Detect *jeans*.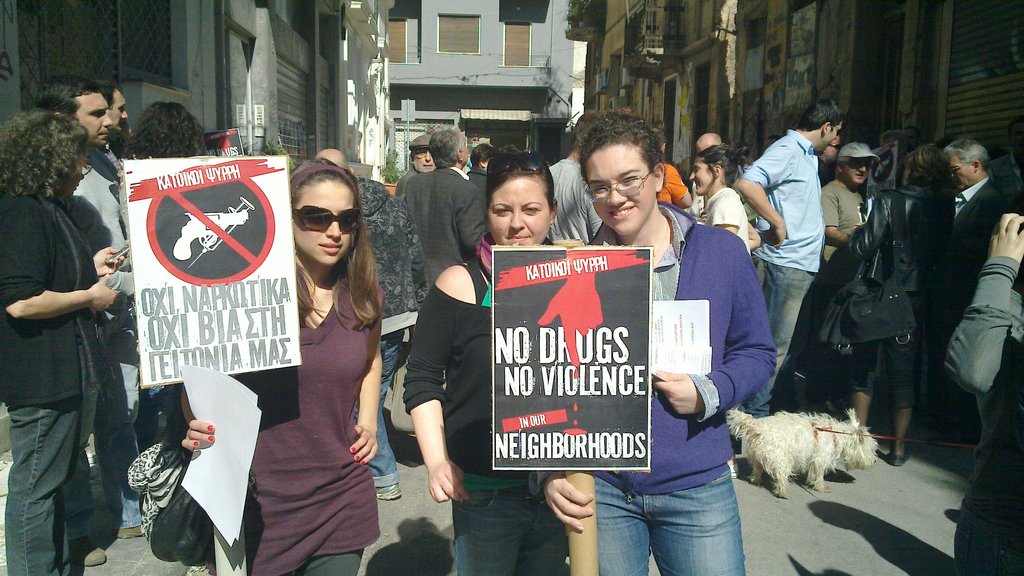
Detected at <bbox>755, 262, 813, 416</bbox>.
